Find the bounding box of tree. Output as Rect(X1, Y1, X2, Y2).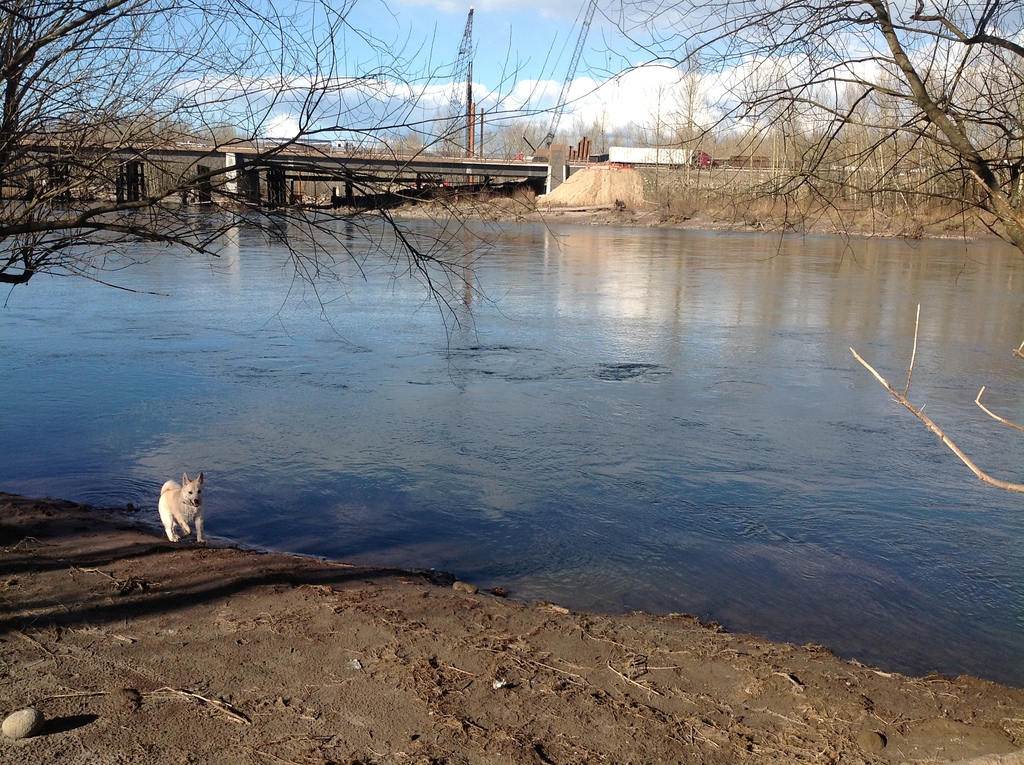
Rect(570, 0, 1023, 314).
